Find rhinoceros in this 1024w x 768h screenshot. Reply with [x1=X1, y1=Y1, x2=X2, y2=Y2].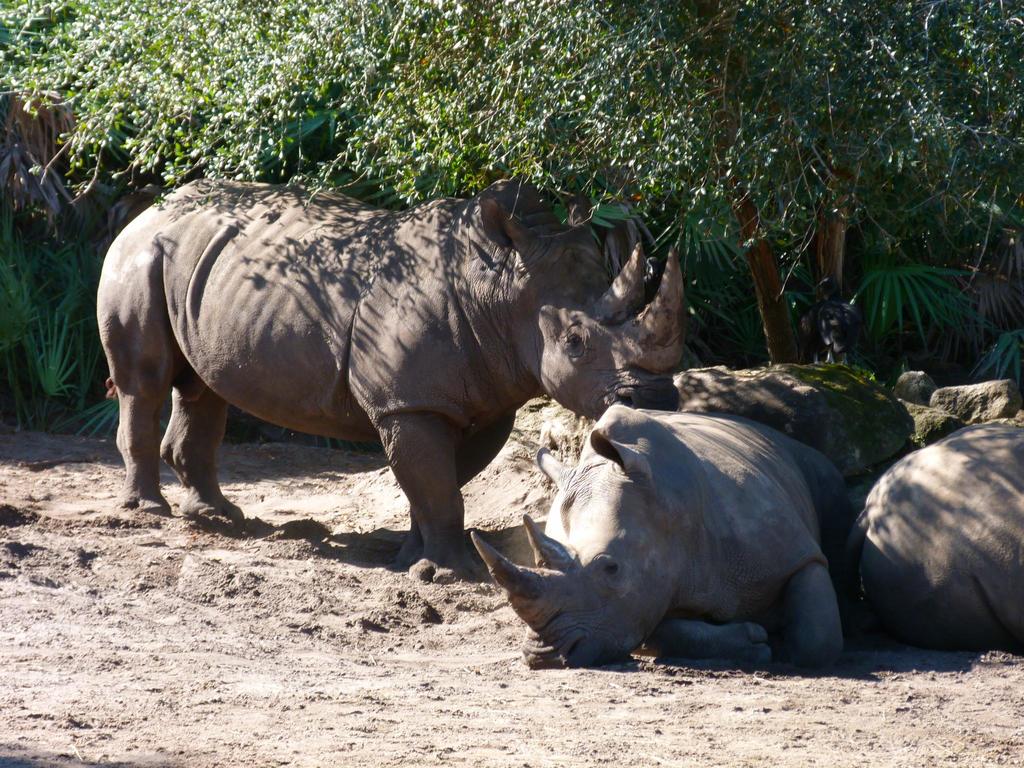
[x1=833, y1=414, x2=1023, y2=656].
